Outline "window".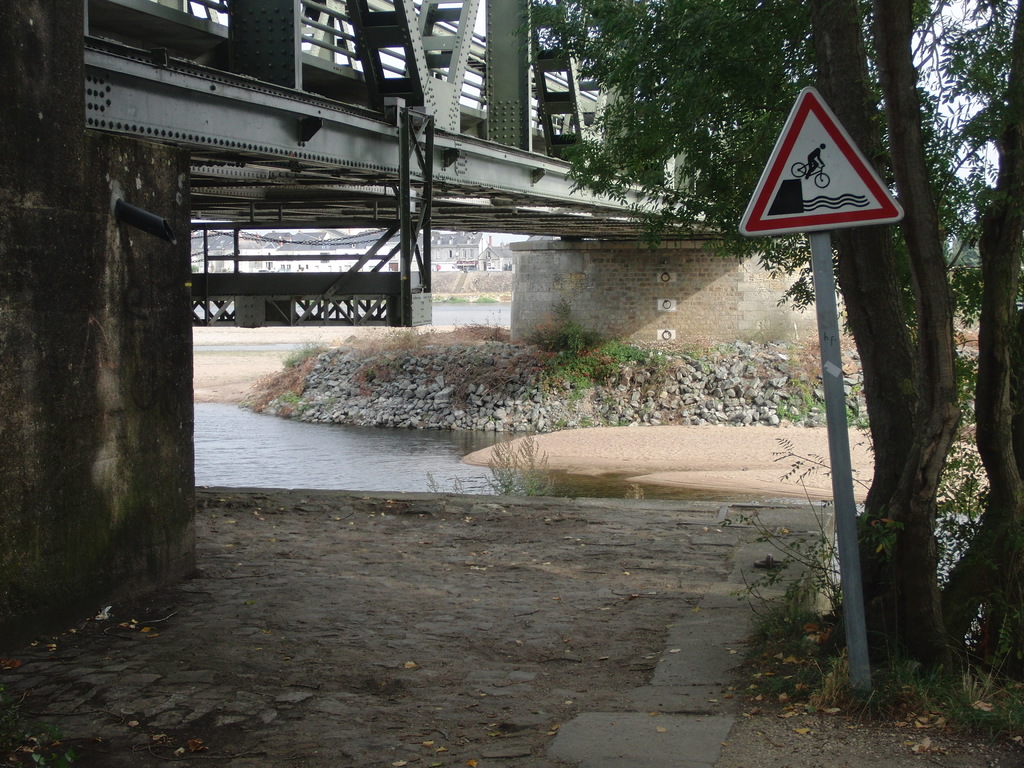
Outline: [468, 248, 470, 259].
